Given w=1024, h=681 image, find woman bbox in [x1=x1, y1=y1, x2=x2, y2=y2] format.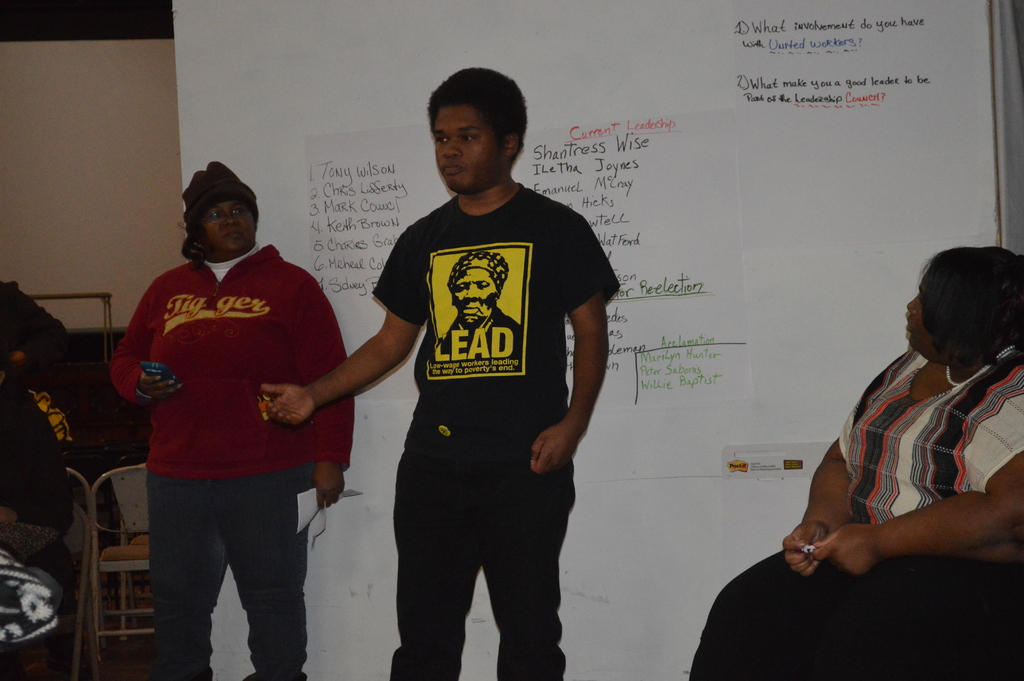
[x1=683, y1=250, x2=1023, y2=680].
